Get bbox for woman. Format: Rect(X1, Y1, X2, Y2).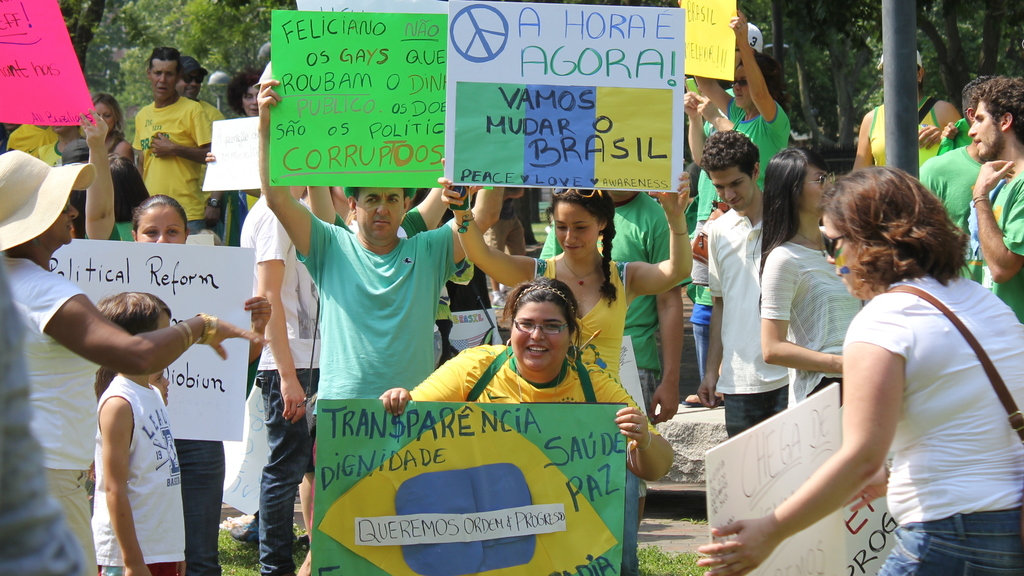
Rect(693, 163, 1023, 575).
